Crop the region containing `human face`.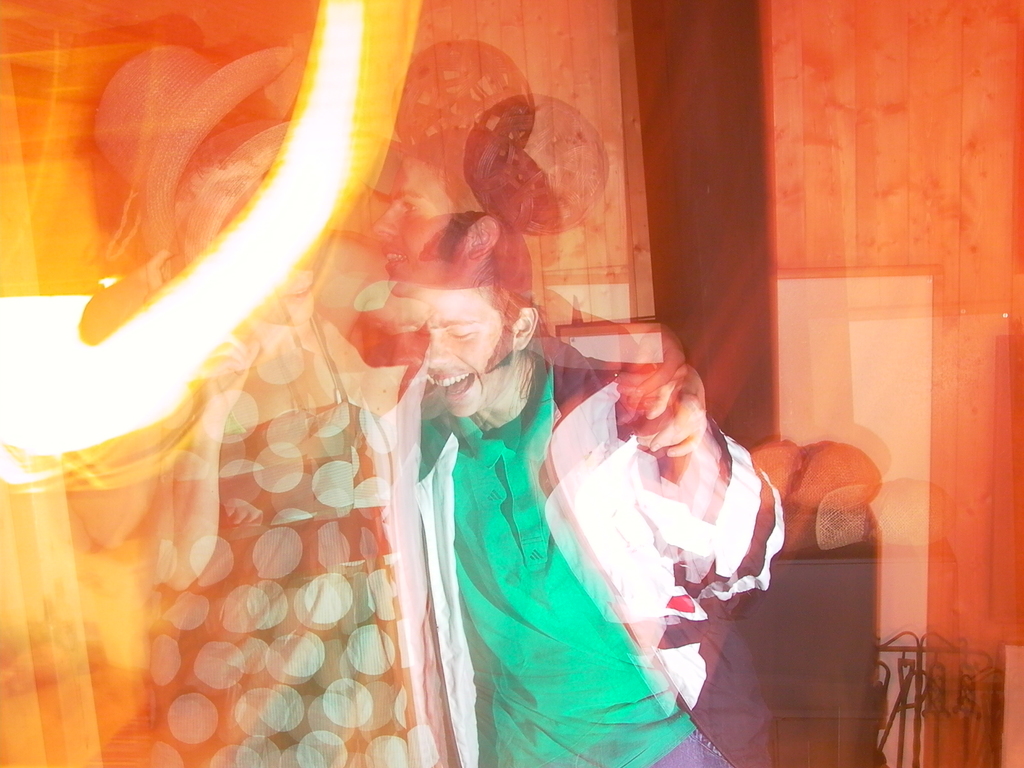
Crop region: <bbox>186, 149, 271, 250</bbox>.
